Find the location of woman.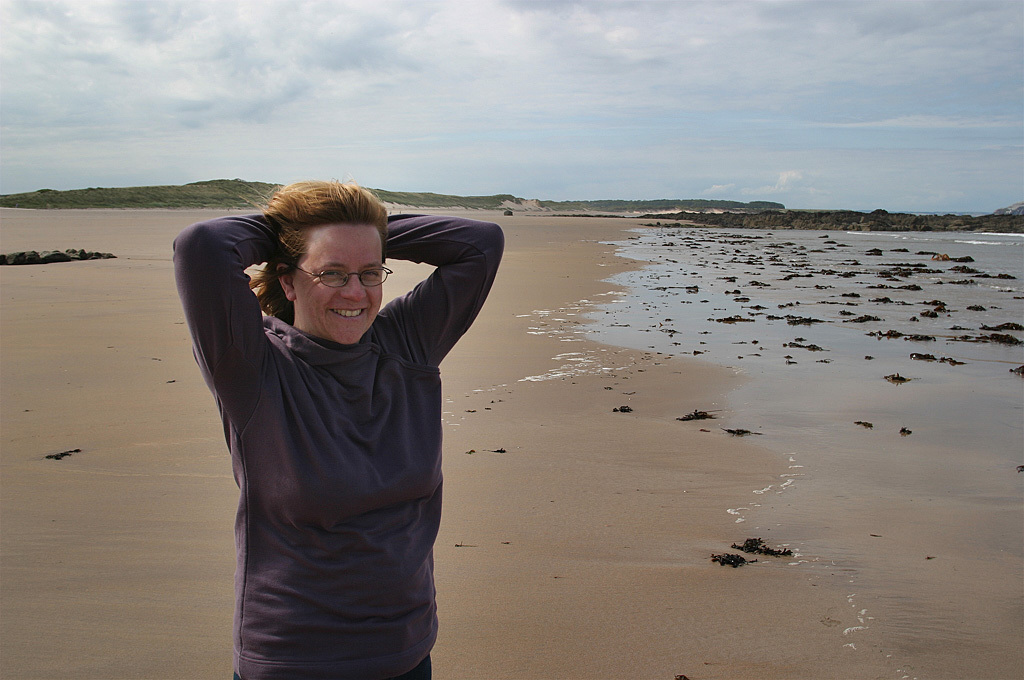
Location: 168 165 502 679.
